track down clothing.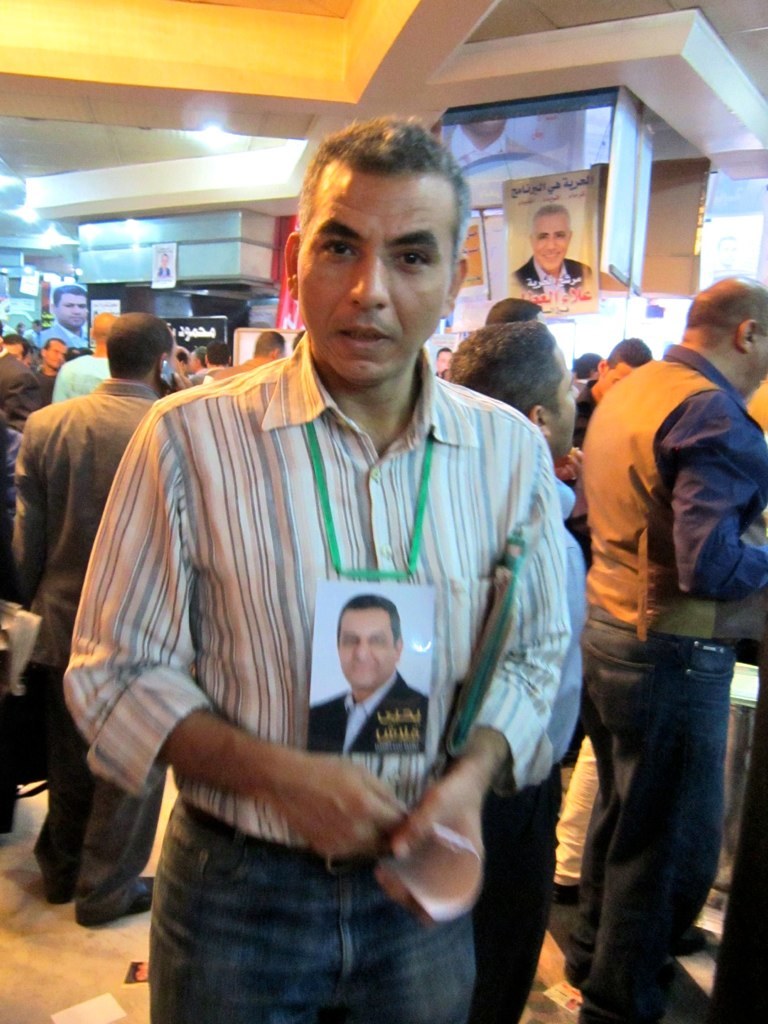
Tracked to {"left": 158, "top": 265, "right": 173, "bottom": 276}.
